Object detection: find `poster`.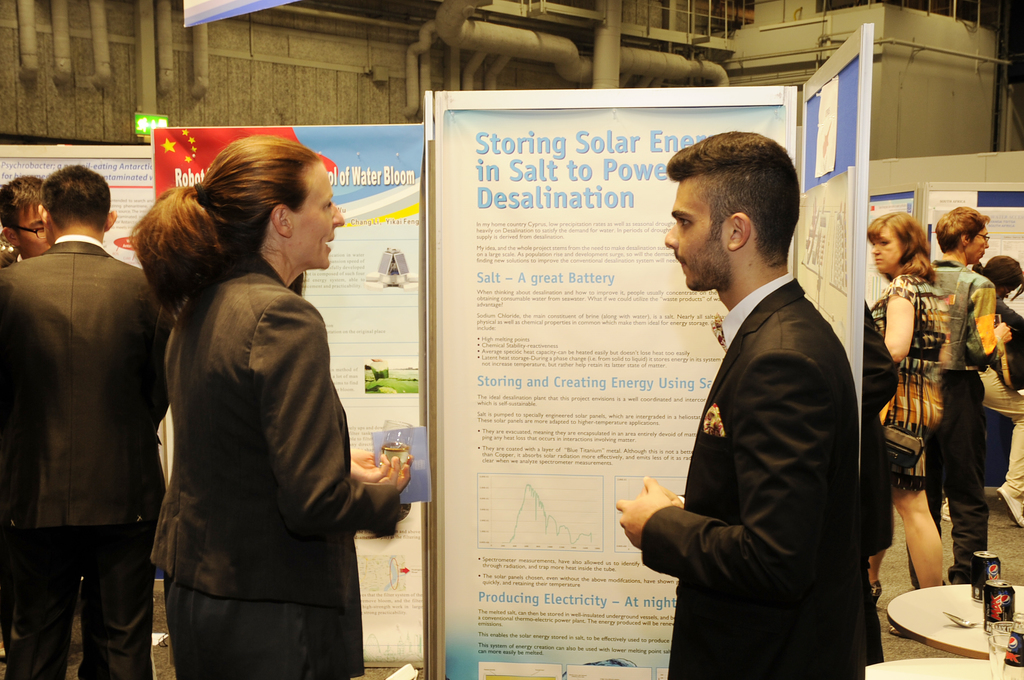
select_region(163, 127, 430, 676).
